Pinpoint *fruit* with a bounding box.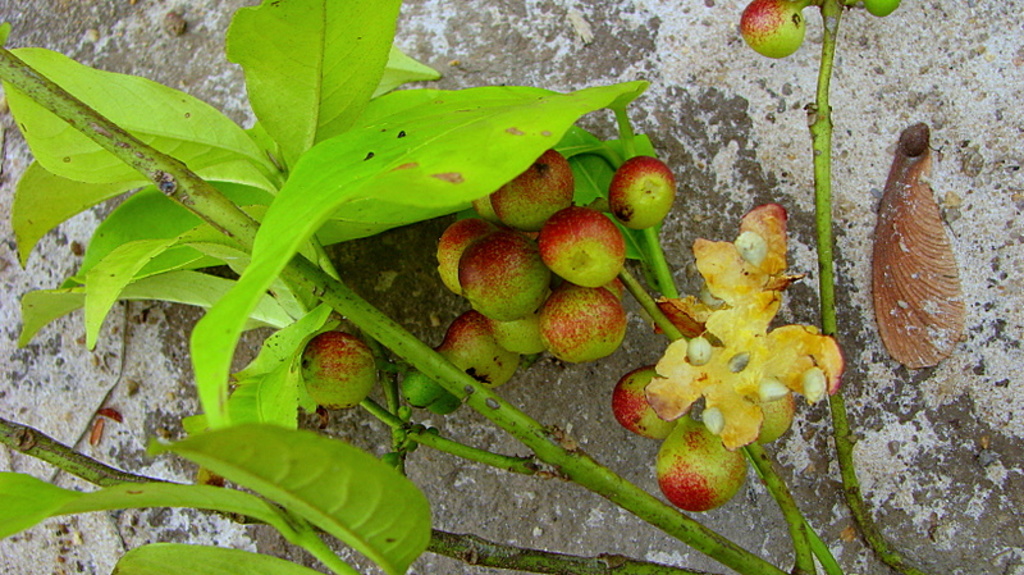
<box>614,355,699,439</box>.
